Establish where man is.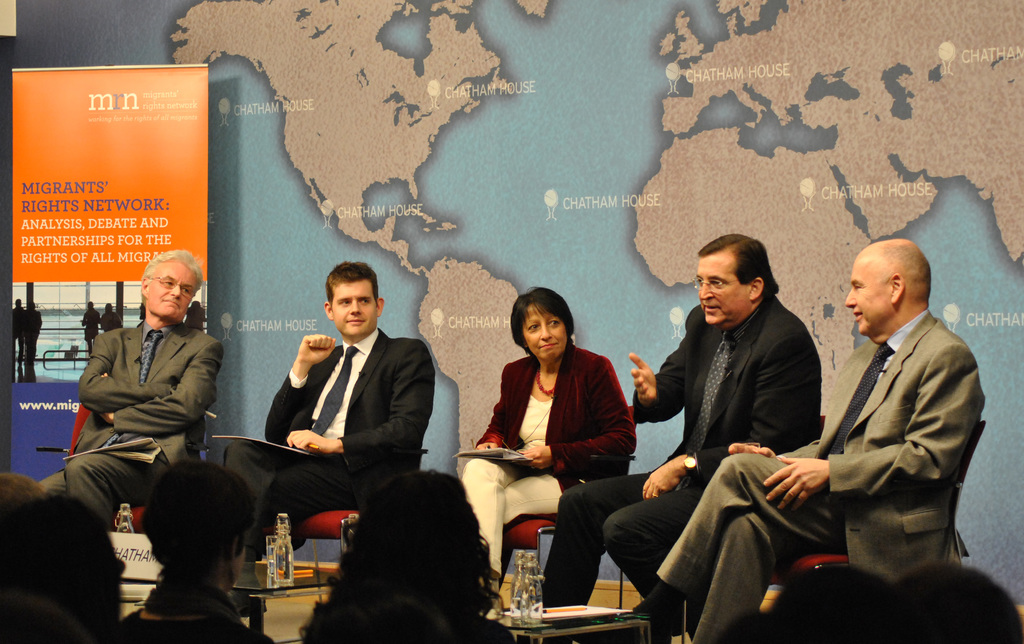
Established at 203/263/436/603.
